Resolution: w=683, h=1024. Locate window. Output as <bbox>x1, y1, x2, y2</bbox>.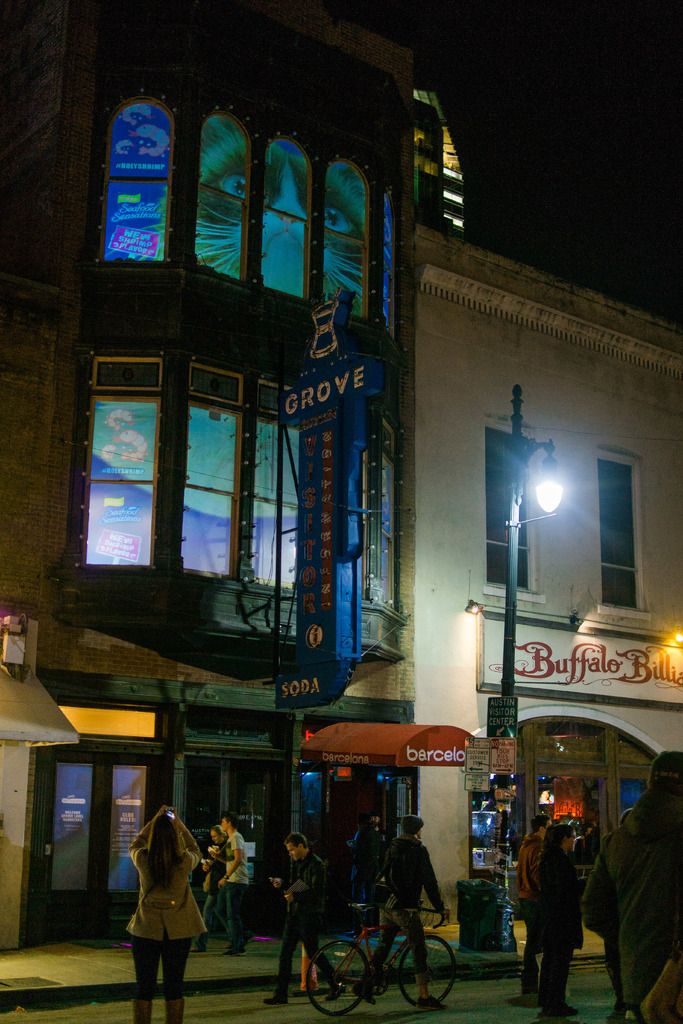
<bbox>324, 162, 370, 316</bbox>.
